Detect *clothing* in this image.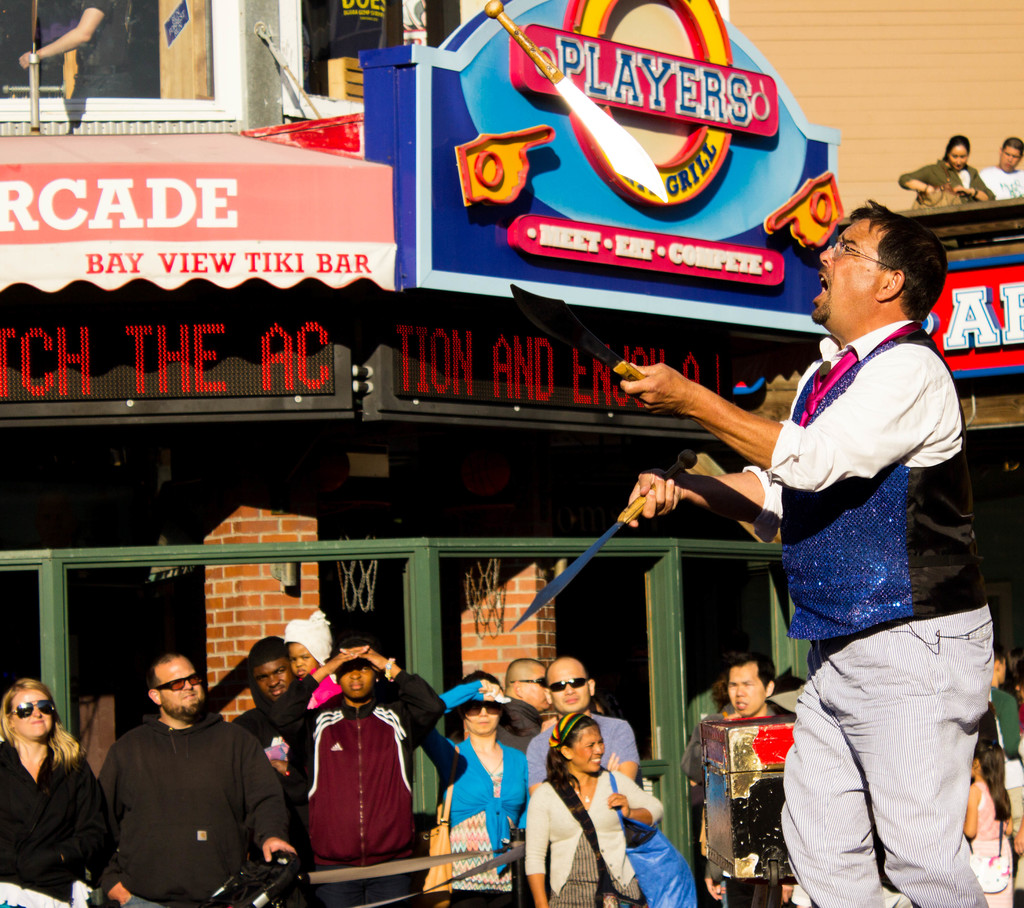
Detection: x1=521, y1=765, x2=667, y2=907.
